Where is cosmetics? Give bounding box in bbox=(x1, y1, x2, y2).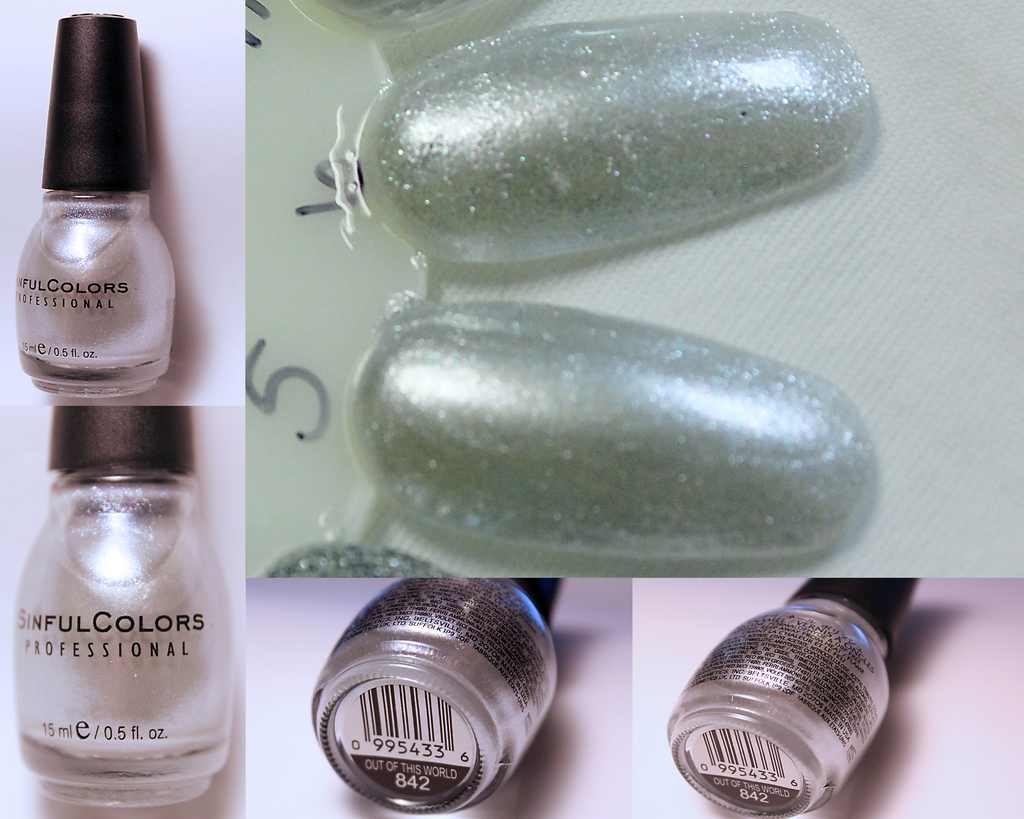
bbox=(311, 575, 568, 816).
